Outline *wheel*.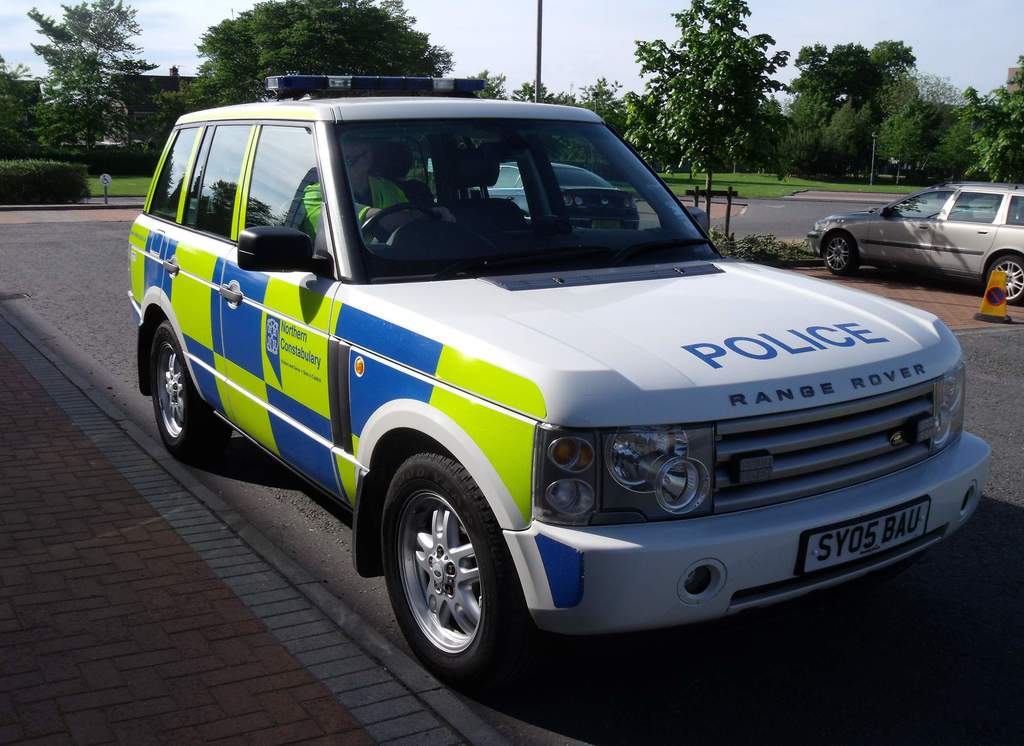
Outline: locate(362, 199, 438, 241).
